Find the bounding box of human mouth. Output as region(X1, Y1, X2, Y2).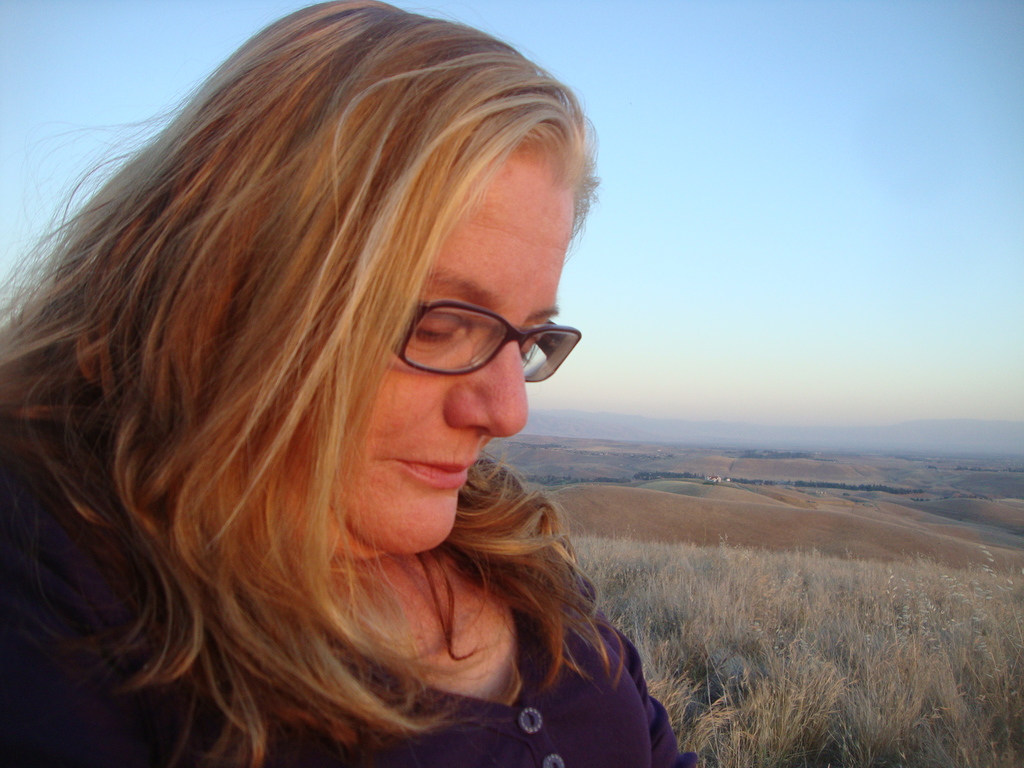
region(376, 459, 469, 488).
